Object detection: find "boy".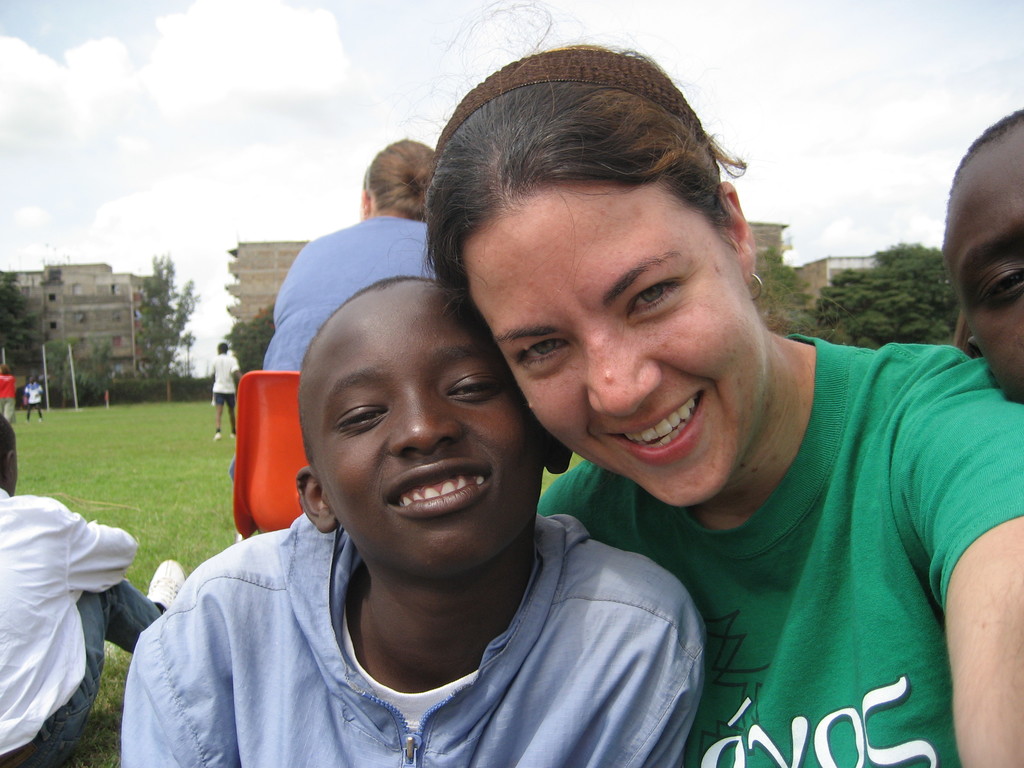
{"left": 145, "top": 151, "right": 765, "bottom": 755}.
